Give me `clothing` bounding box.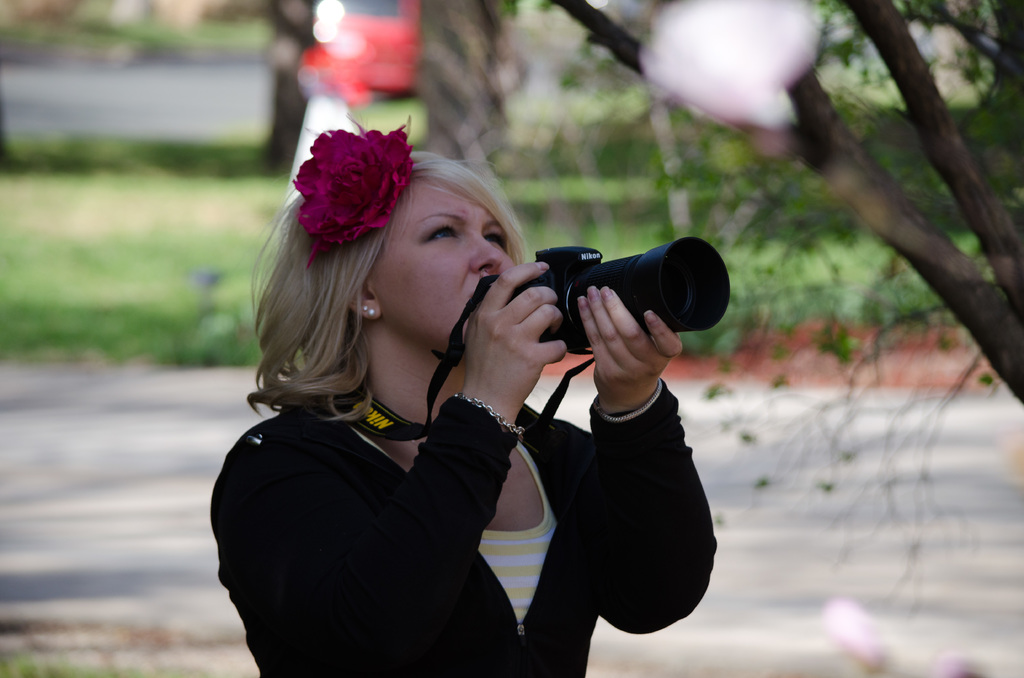
[x1=211, y1=376, x2=712, y2=677].
